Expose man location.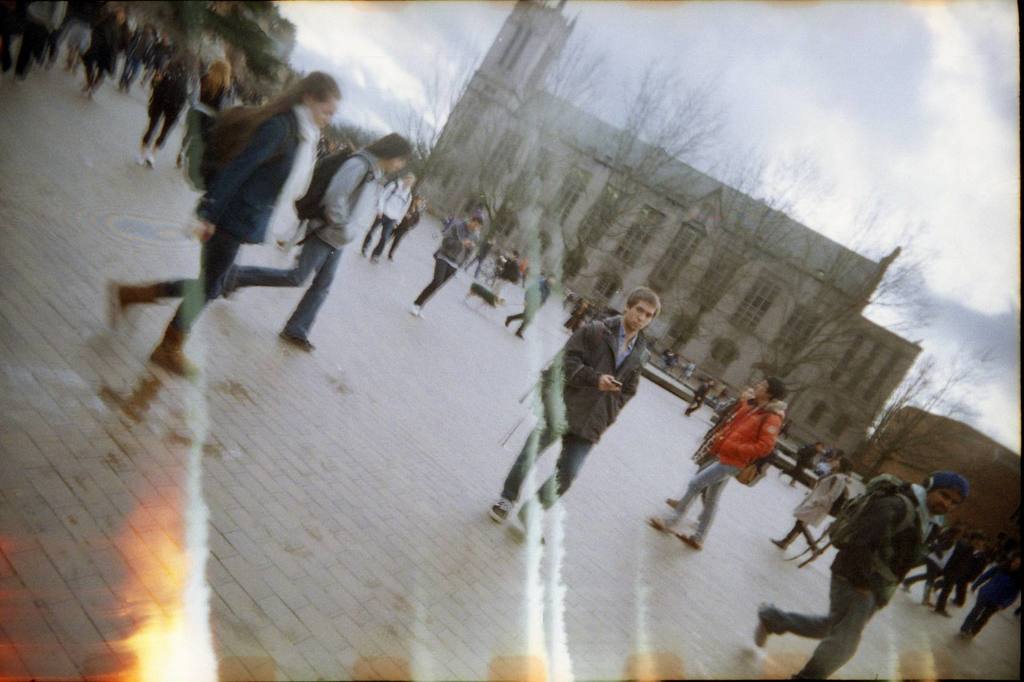
Exposed at crop(361, 175, 416, 258).
